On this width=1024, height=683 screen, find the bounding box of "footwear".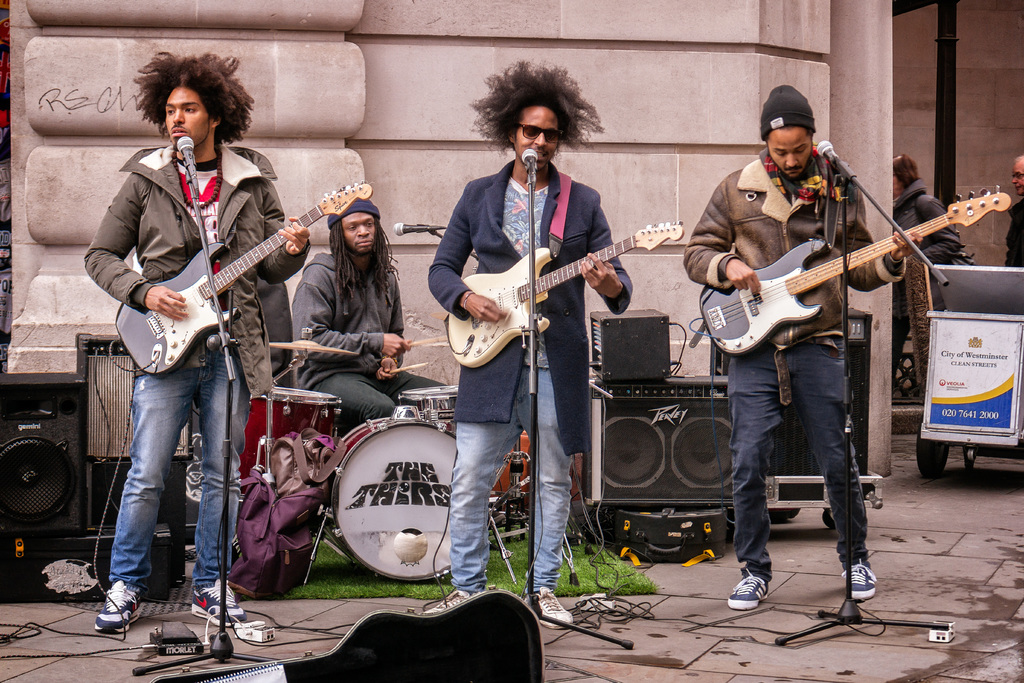
Bounding box: BBox(96, 578, 146, 633).
